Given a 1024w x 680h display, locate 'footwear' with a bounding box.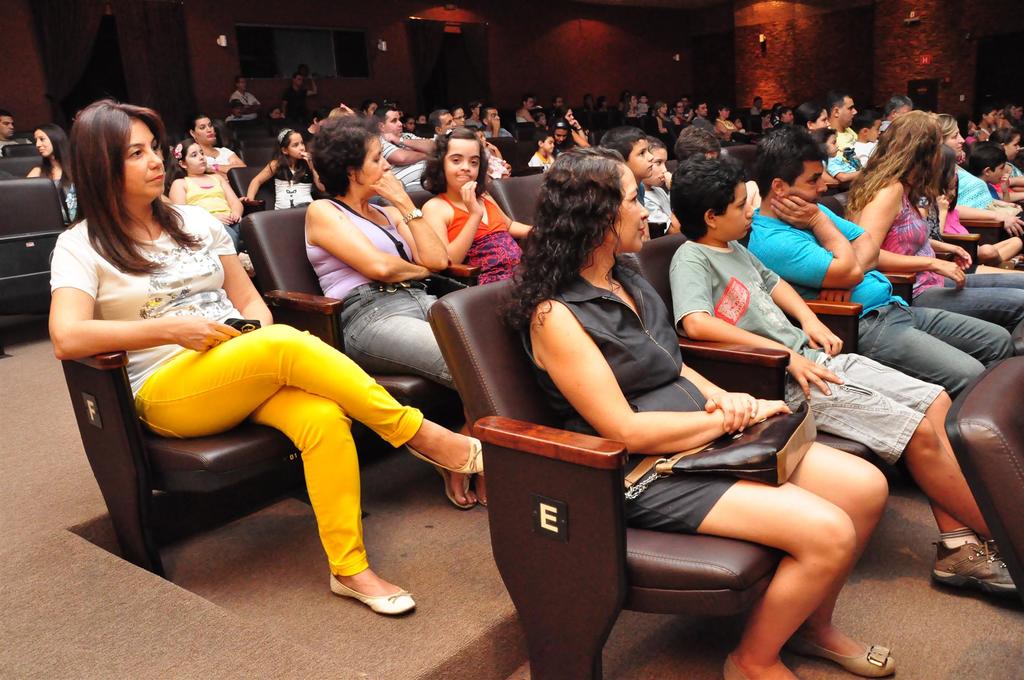
Located: rect(473, 475, 487, 509).
